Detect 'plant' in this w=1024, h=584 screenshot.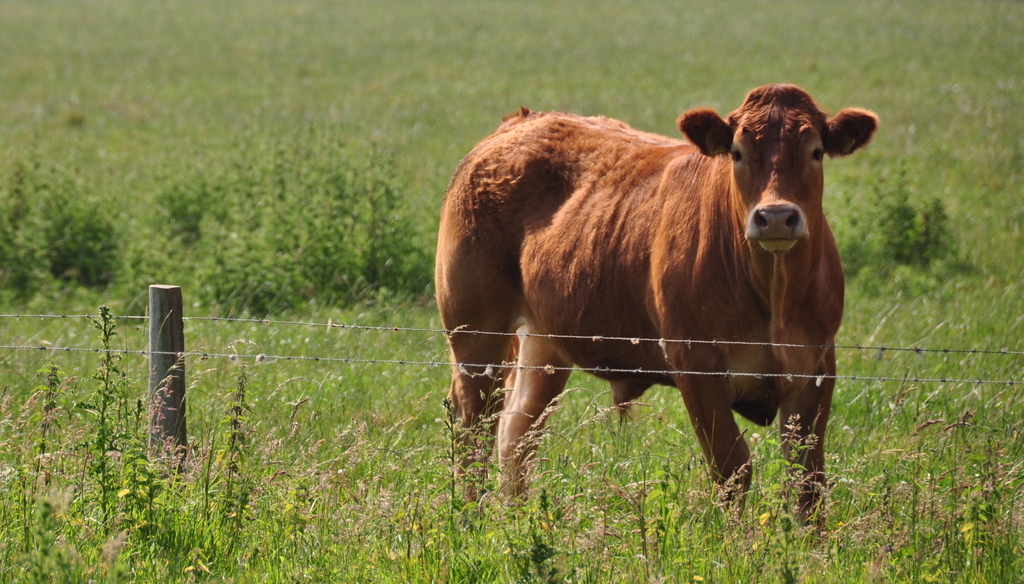
Detection: (left=838, top=158, right=953, bottom=301).
